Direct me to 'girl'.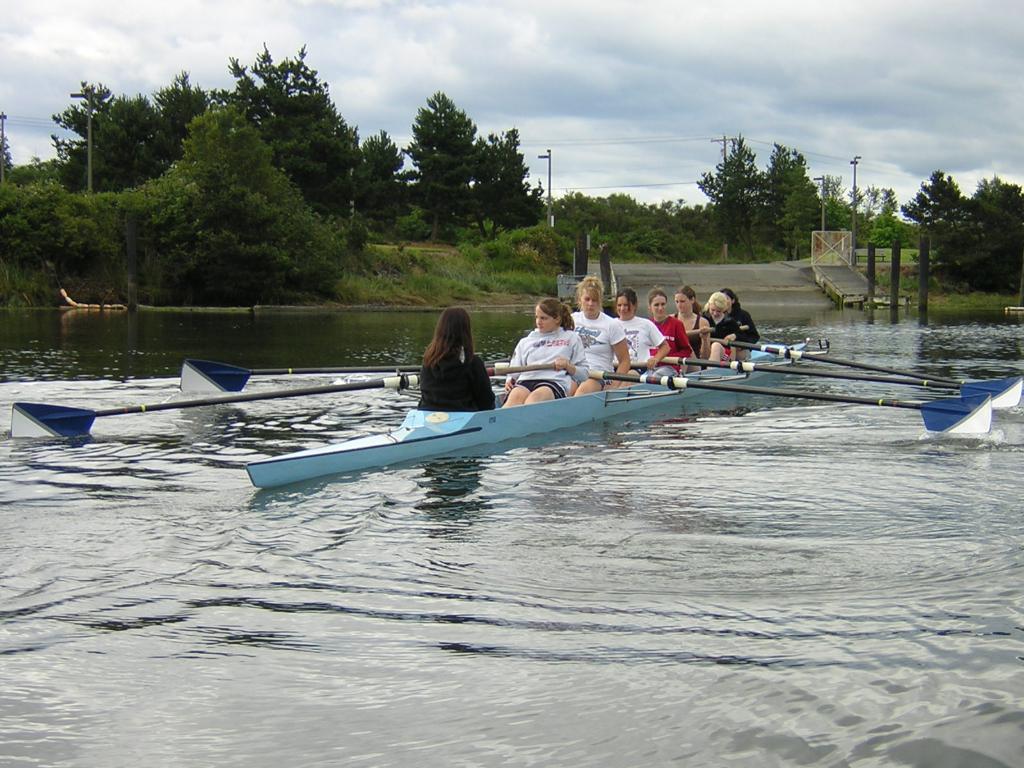
Direction: {"left": 614, "top": 291, "right": 671, "bottom": 384}.
